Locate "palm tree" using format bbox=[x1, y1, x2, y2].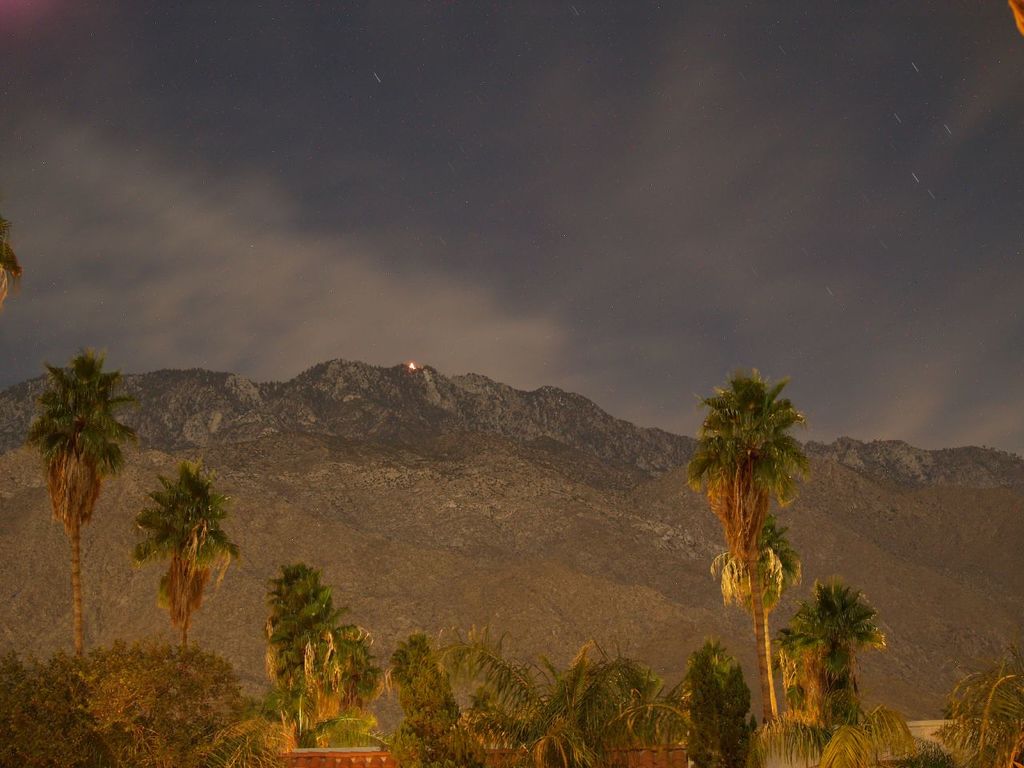
bbox=[250, 578, 332, 716].
